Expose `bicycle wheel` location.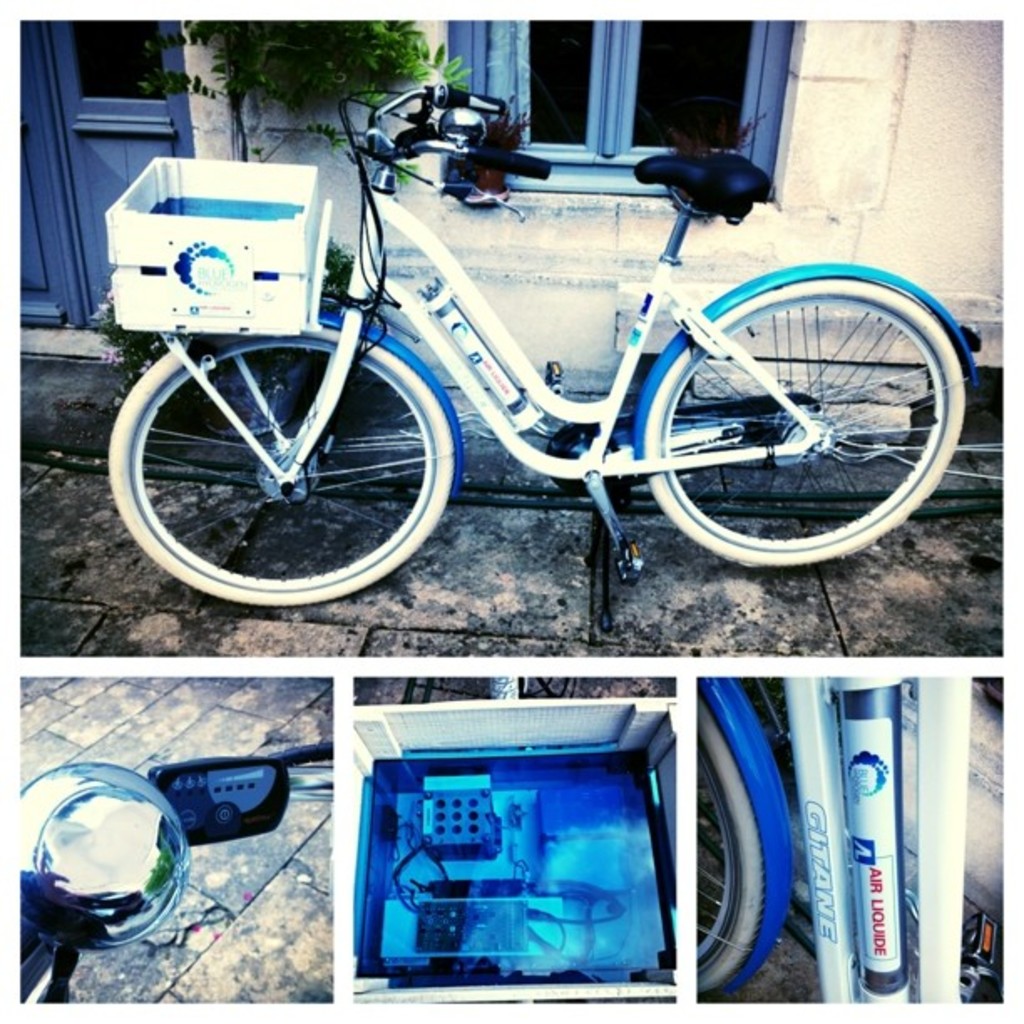
Exposed at rect(112, 315, 475, 624).
